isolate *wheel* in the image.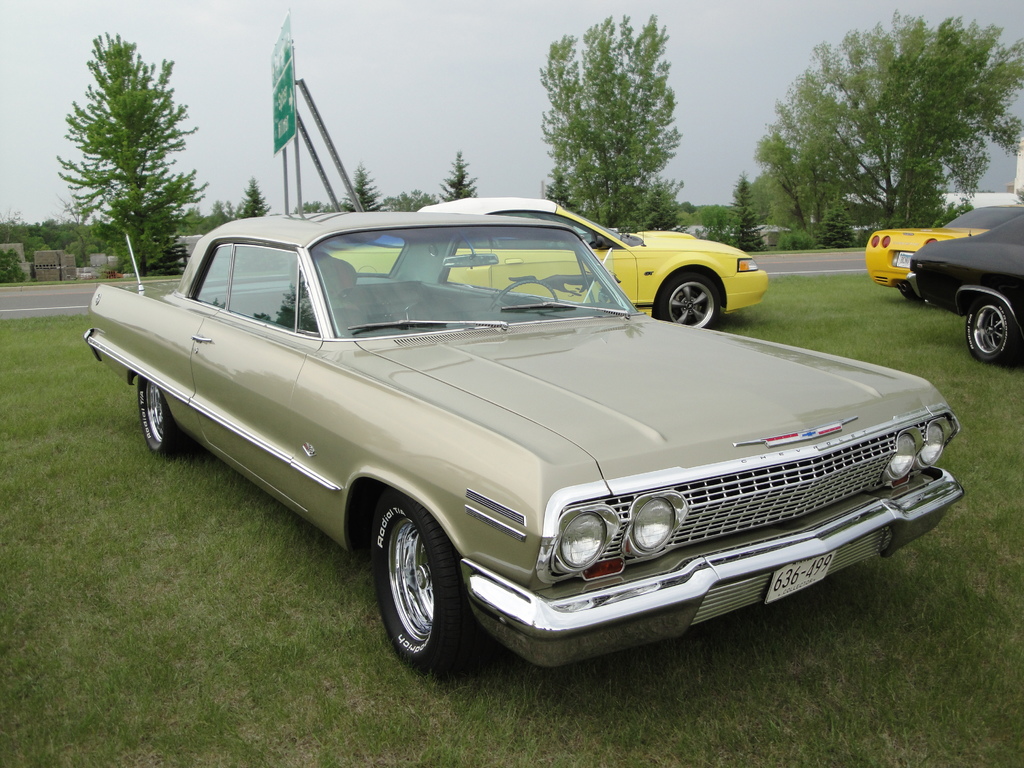
Isolated region: pyautogui.locateOnScreen(900, 290, 920, 300).
